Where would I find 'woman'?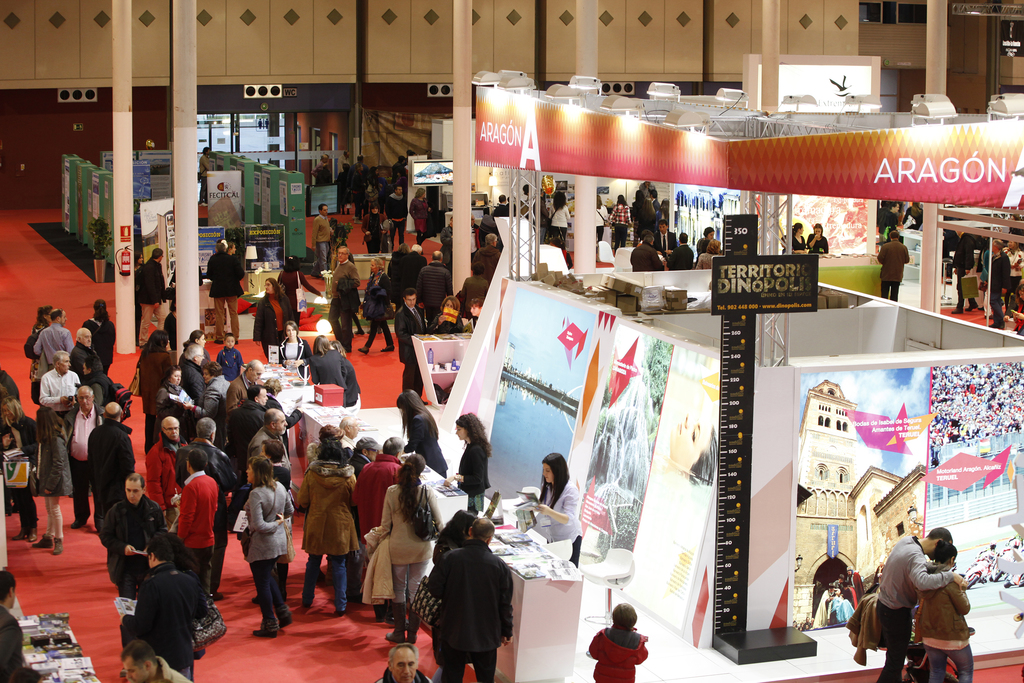
At 800/221/830/261.
